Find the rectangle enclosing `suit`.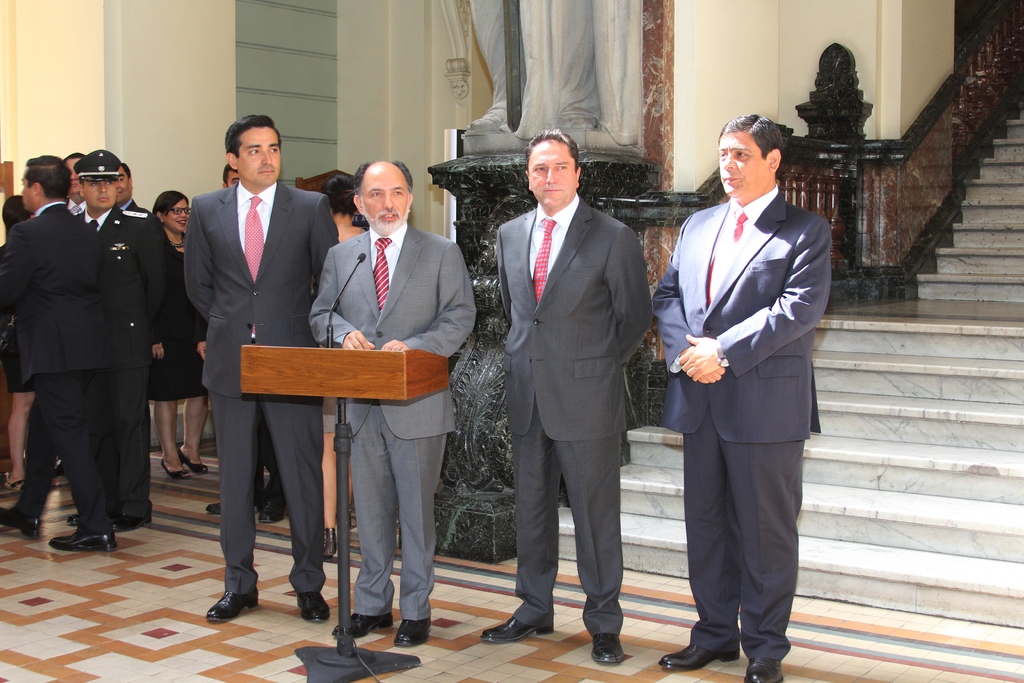
{"x1": 497, "y1": 192, "x2": 657, "y2": 641}.
